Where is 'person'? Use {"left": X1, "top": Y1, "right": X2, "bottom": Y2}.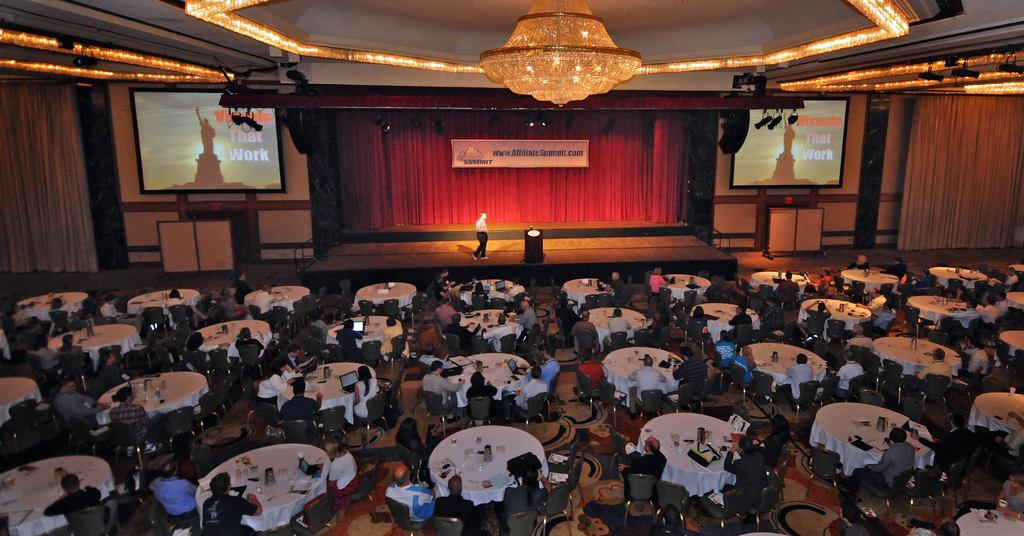
{"left": 858, "top": 300, "right": 897, "bottom": 337}.
